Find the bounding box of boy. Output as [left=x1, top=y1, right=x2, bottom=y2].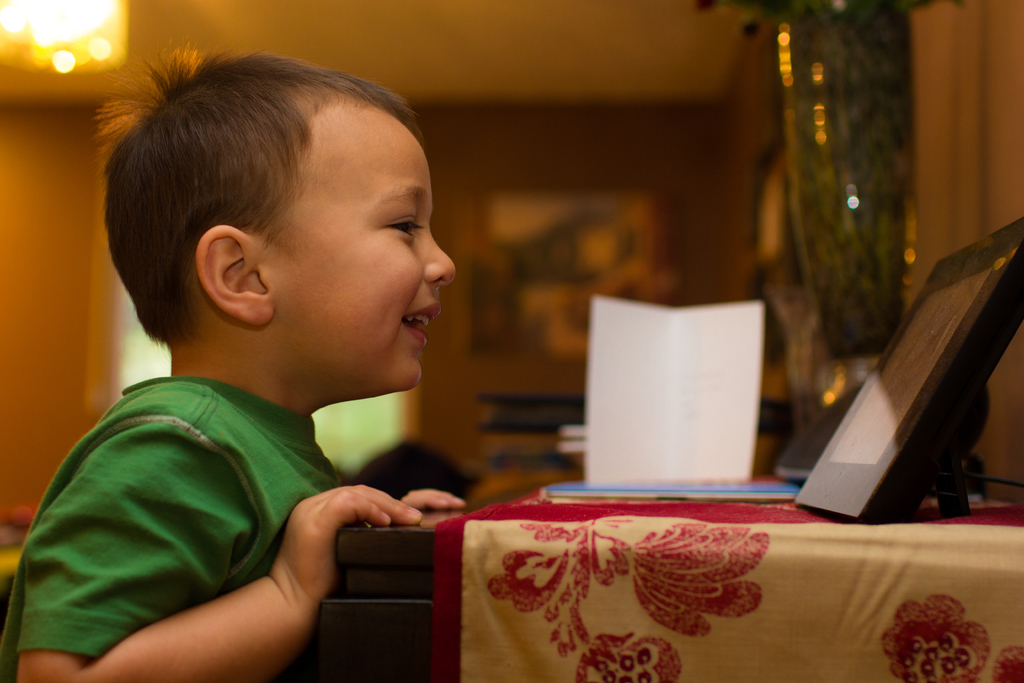
[left=0, top=196, right=463, bottom=682].
